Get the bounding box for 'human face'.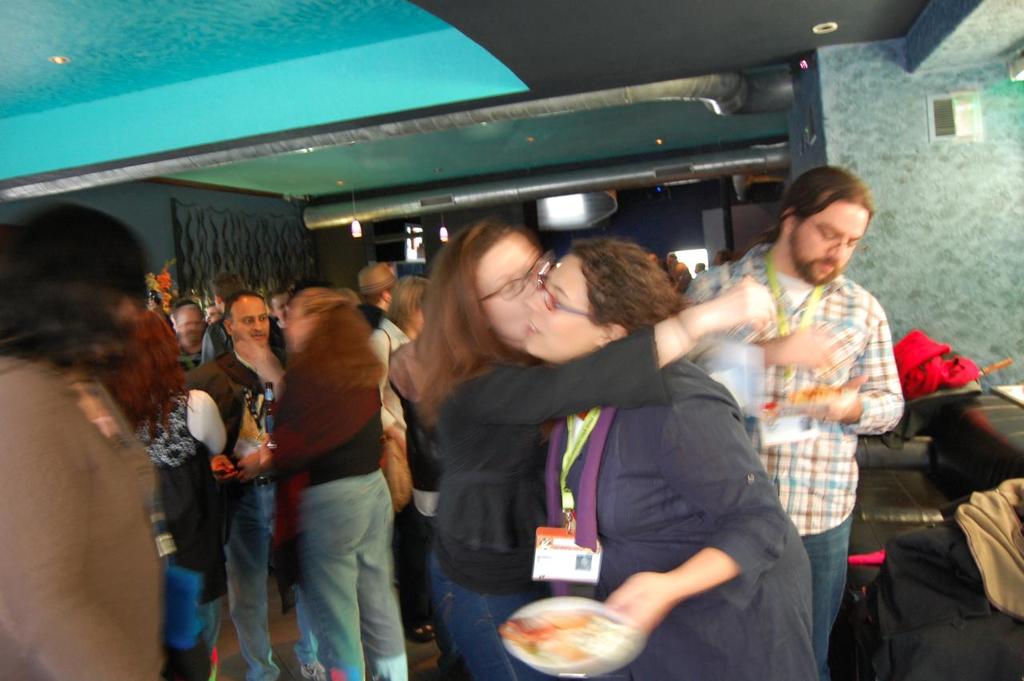
pyautogui.locateOnScreen(284, 302, 305, 351).
